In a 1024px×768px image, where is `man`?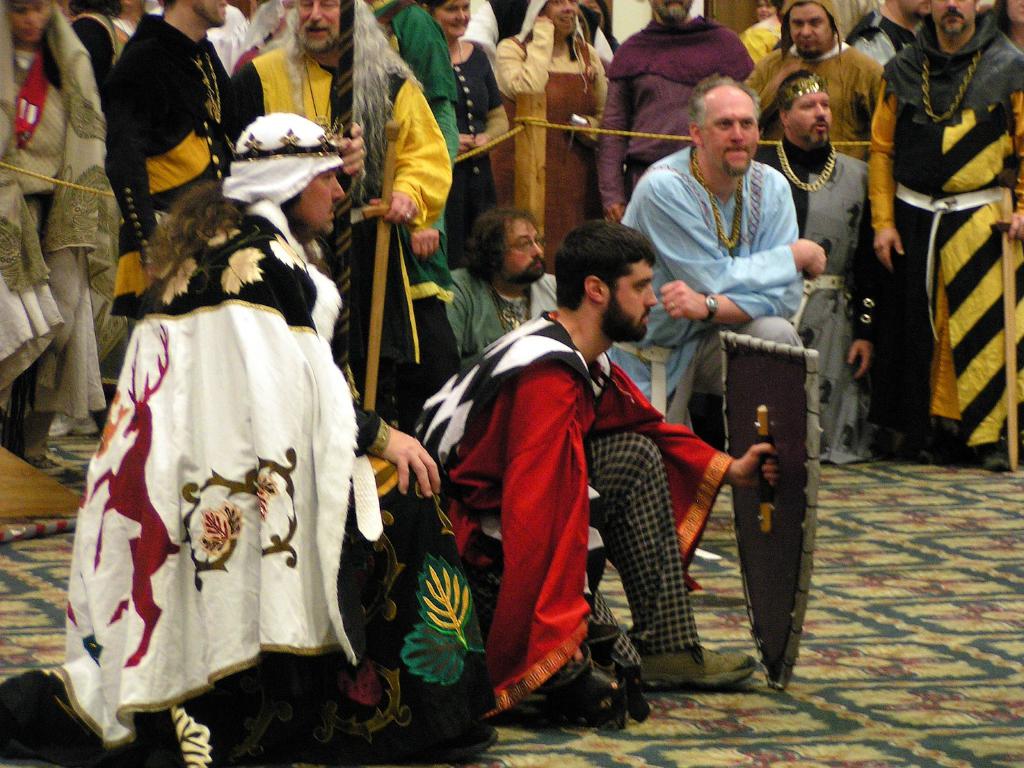
bbox=[867, 0, 1023, 464].
